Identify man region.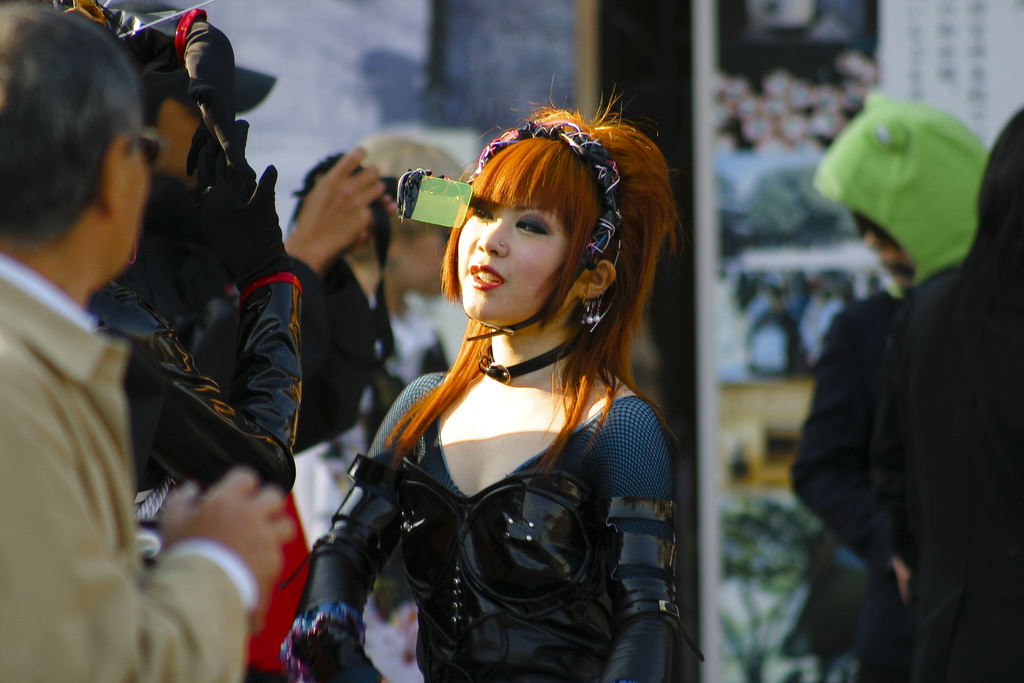
Region: (899, 108, 1023, 682).
